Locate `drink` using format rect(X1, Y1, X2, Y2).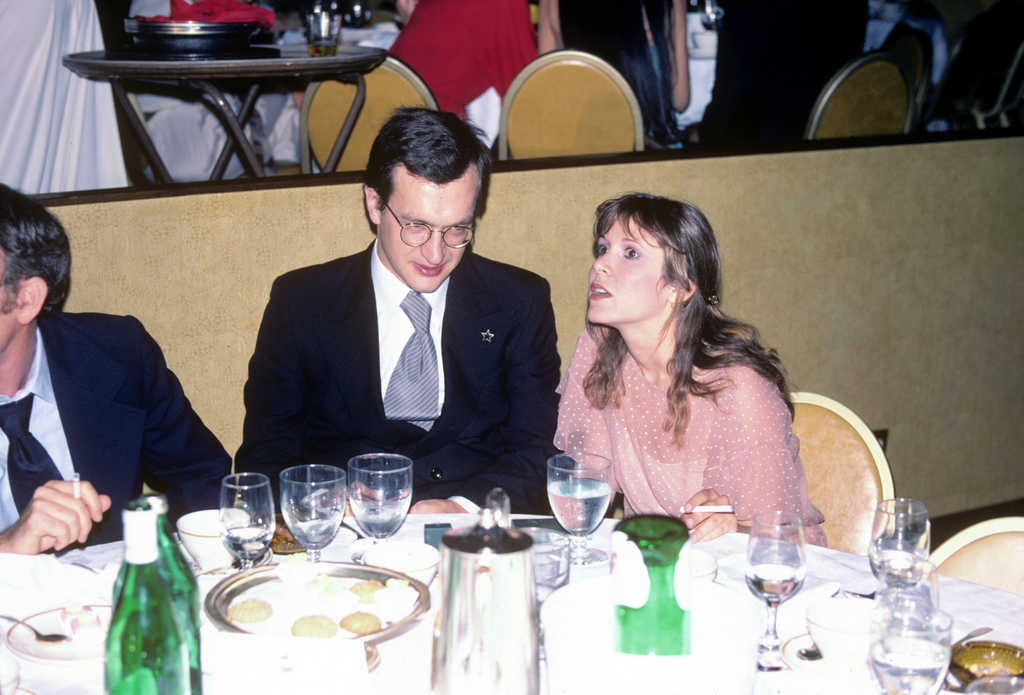
rect(547, 485, 612, 532).
